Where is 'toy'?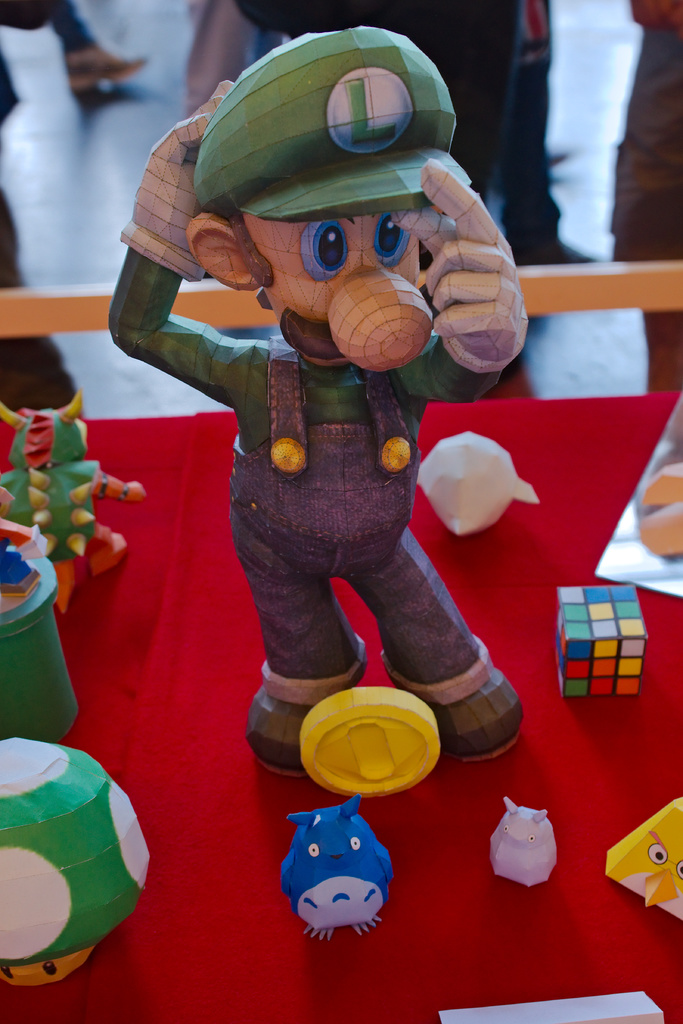
l=0, t=486, r=82, b=746.
